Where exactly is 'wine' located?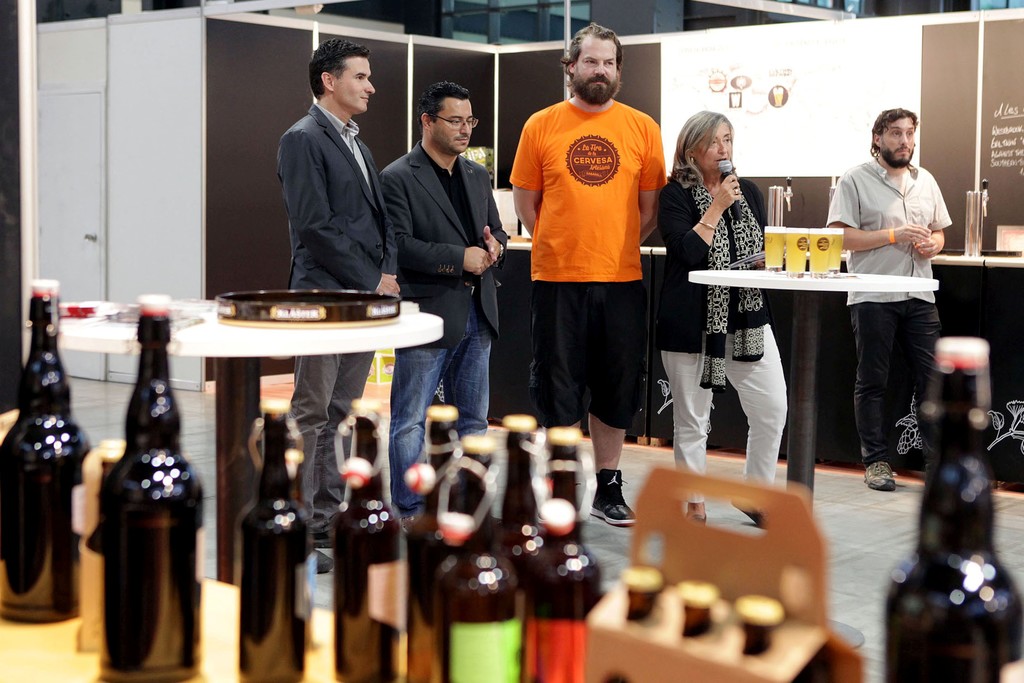
Its bounding box is {"x1": 514, "y1": 417, "x2": 609, "y2": 682}.
